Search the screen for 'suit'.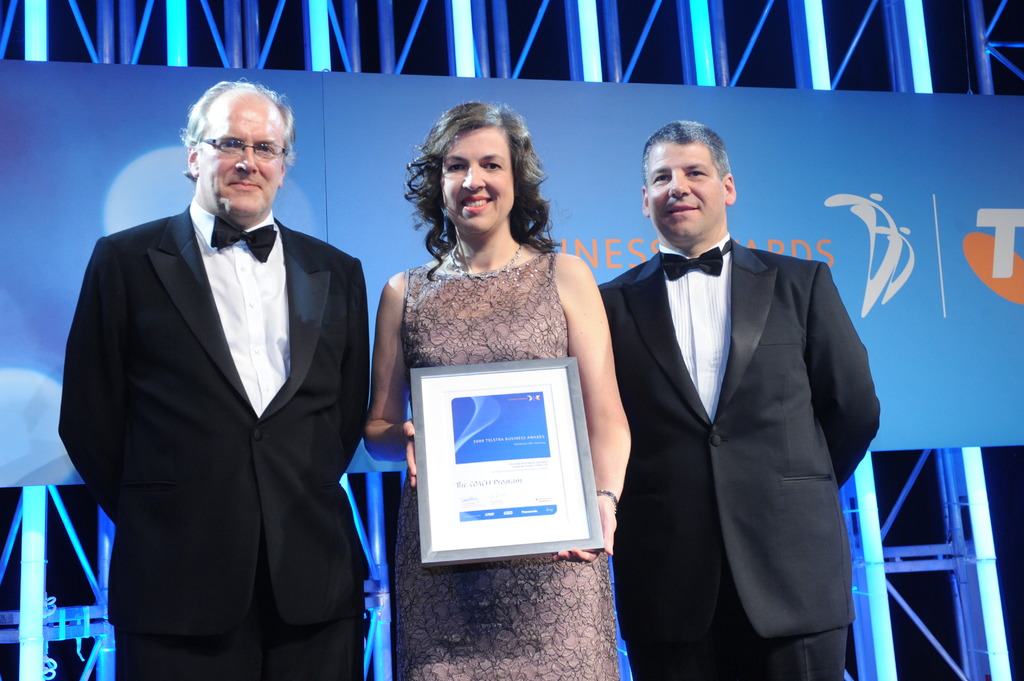
Found at box(59, 200, 374, 680).
